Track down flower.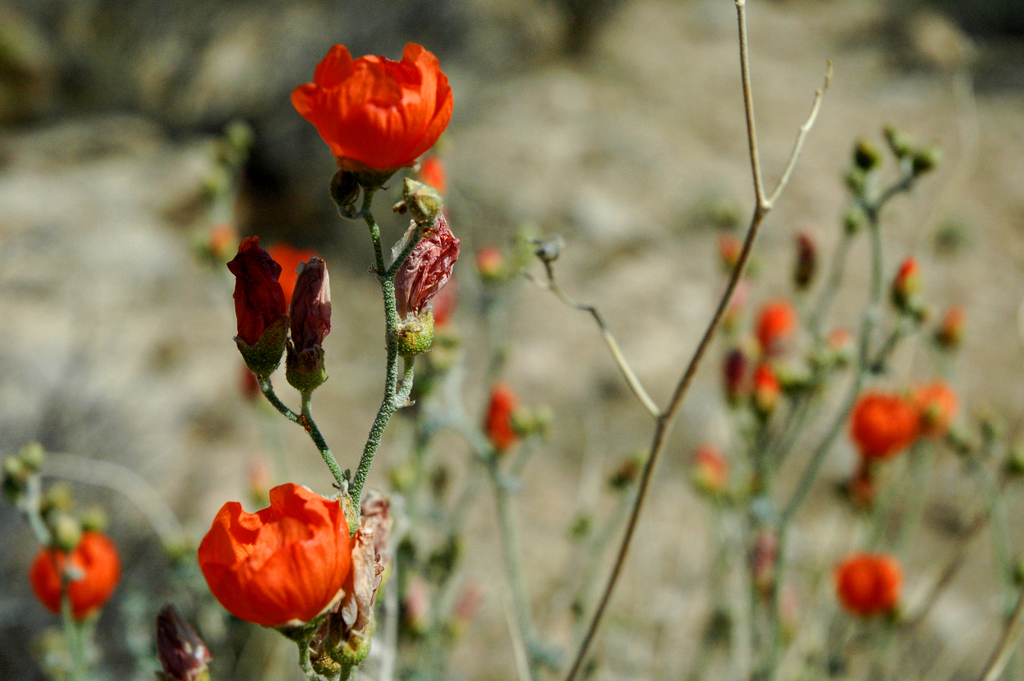
Tracked to Rect(198, 482, 351, 630).
